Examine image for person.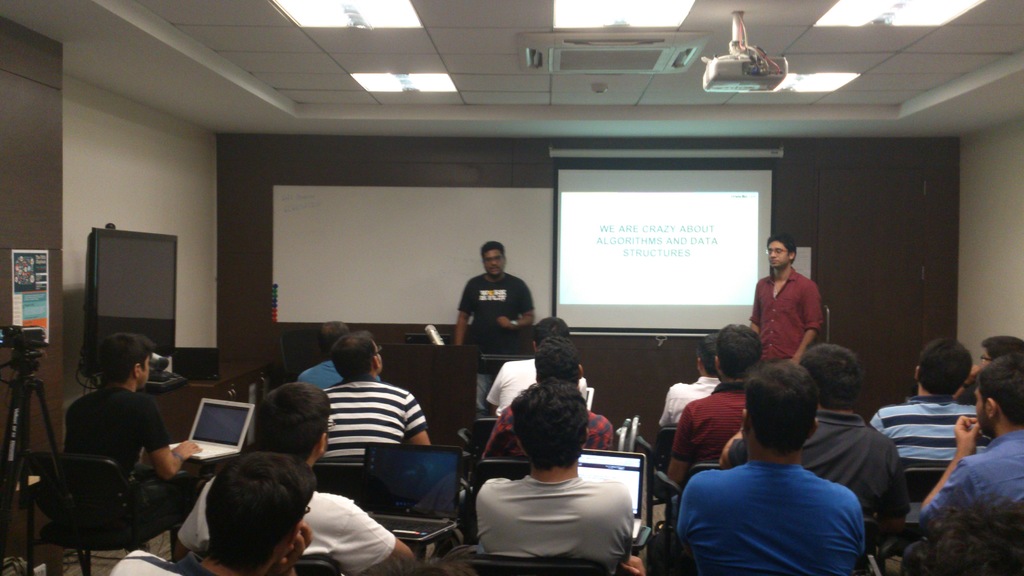
Examination result: <bbox>480, 318, 585, 420</bbox>.
